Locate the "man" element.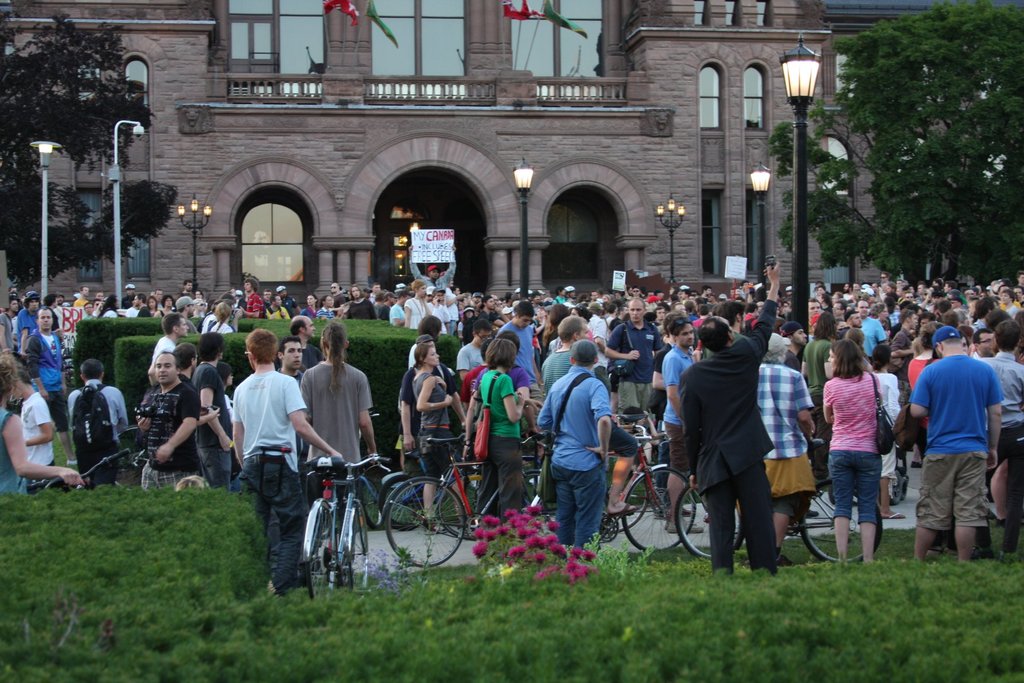
Element bbox: (x1=454, y1=320, x2=495, y2=391).
